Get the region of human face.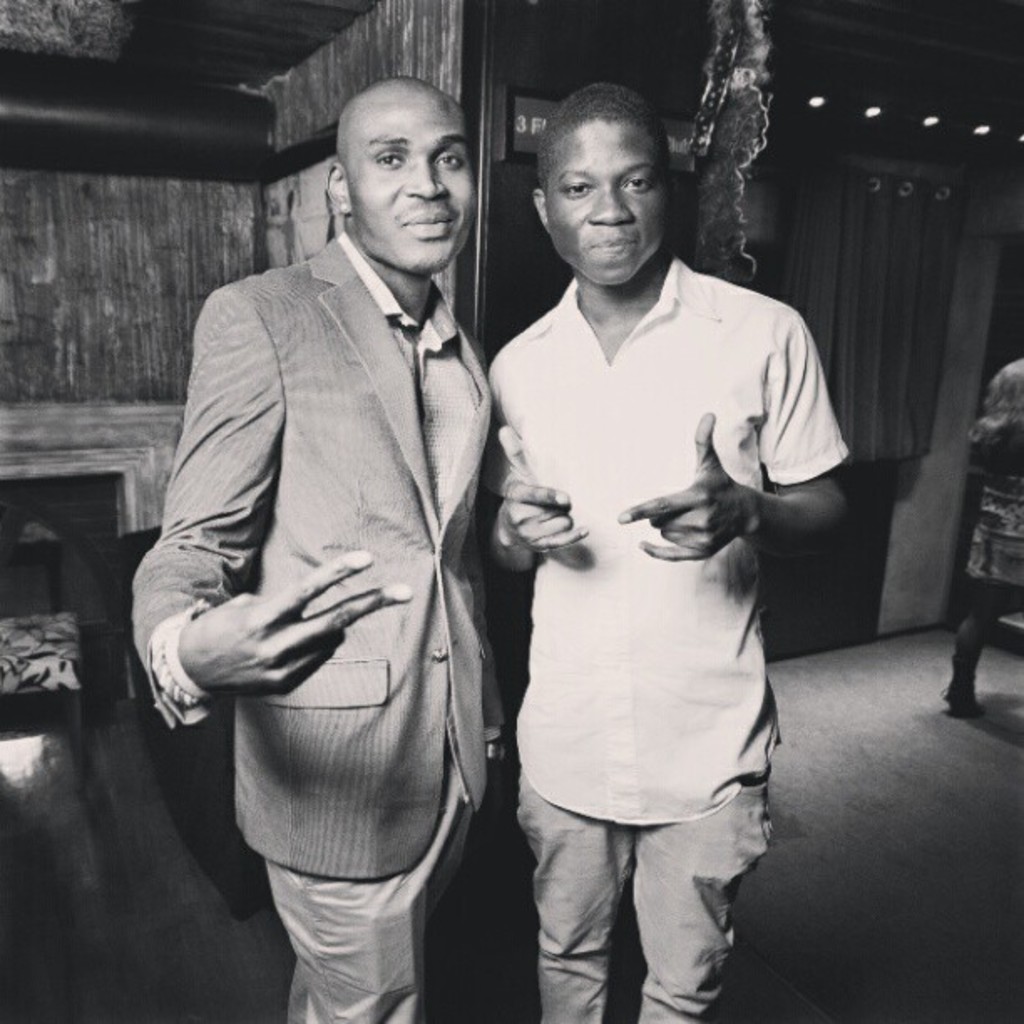
355 114 479 269.
